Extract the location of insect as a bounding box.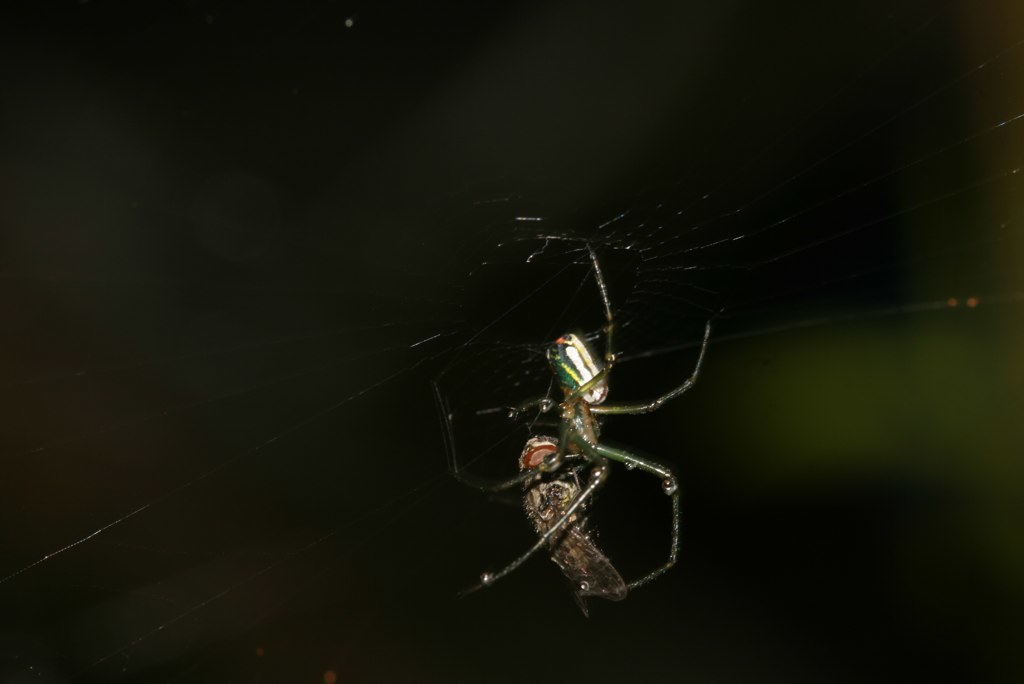
<region>514, 436, 631, 611</region>.
